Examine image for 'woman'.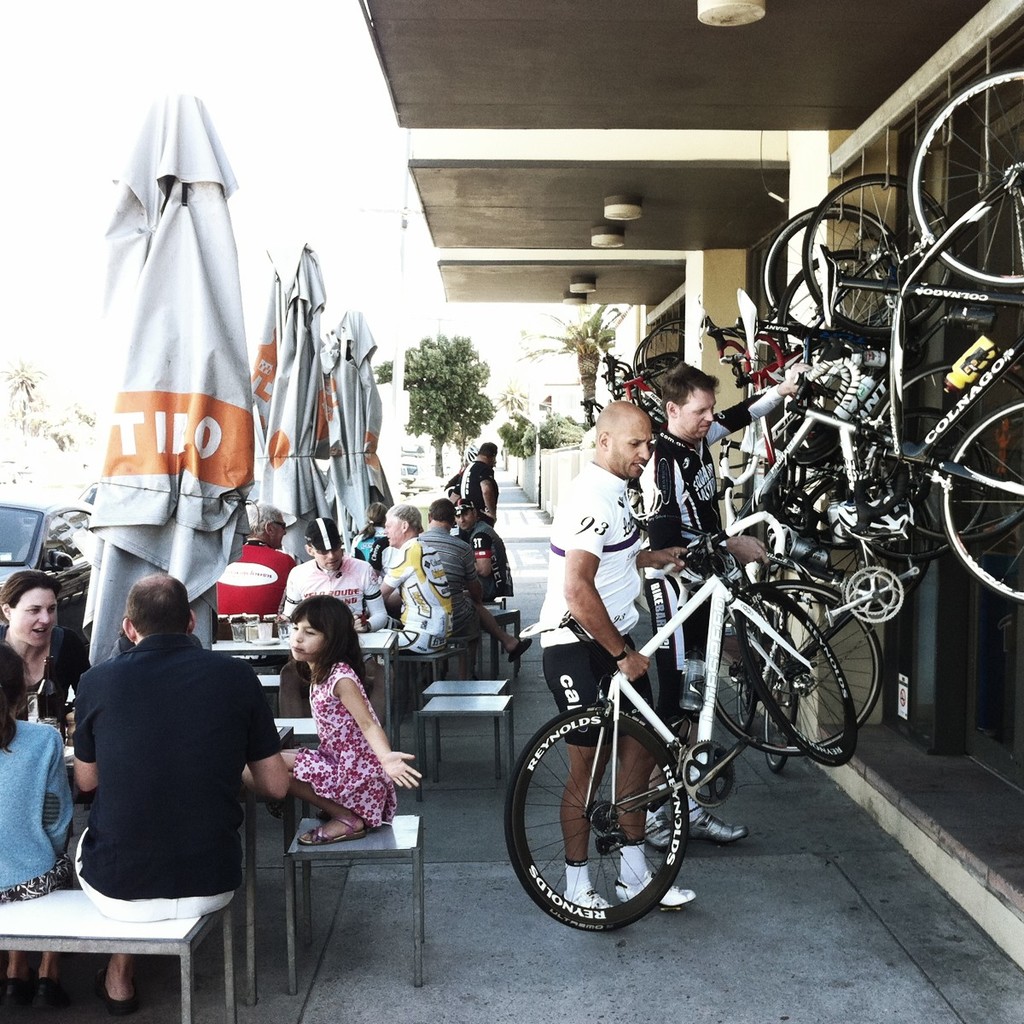
Examination result: <region>352, 504, 390, 573</region>.
